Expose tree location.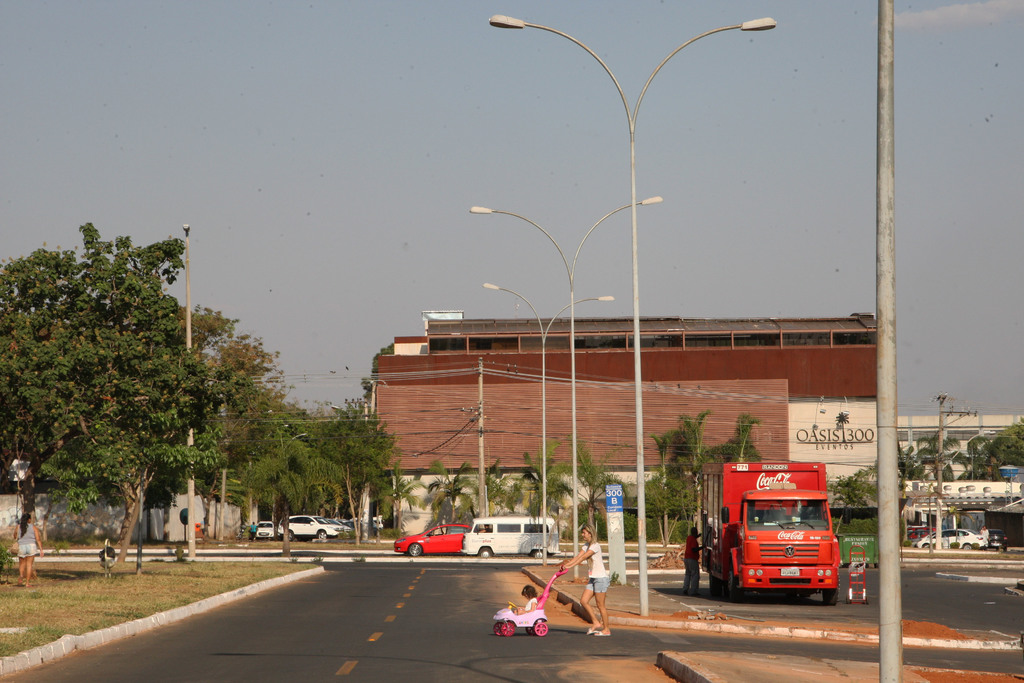
Exposed at <bbox>508, 445, 576, 512</bbox>.
